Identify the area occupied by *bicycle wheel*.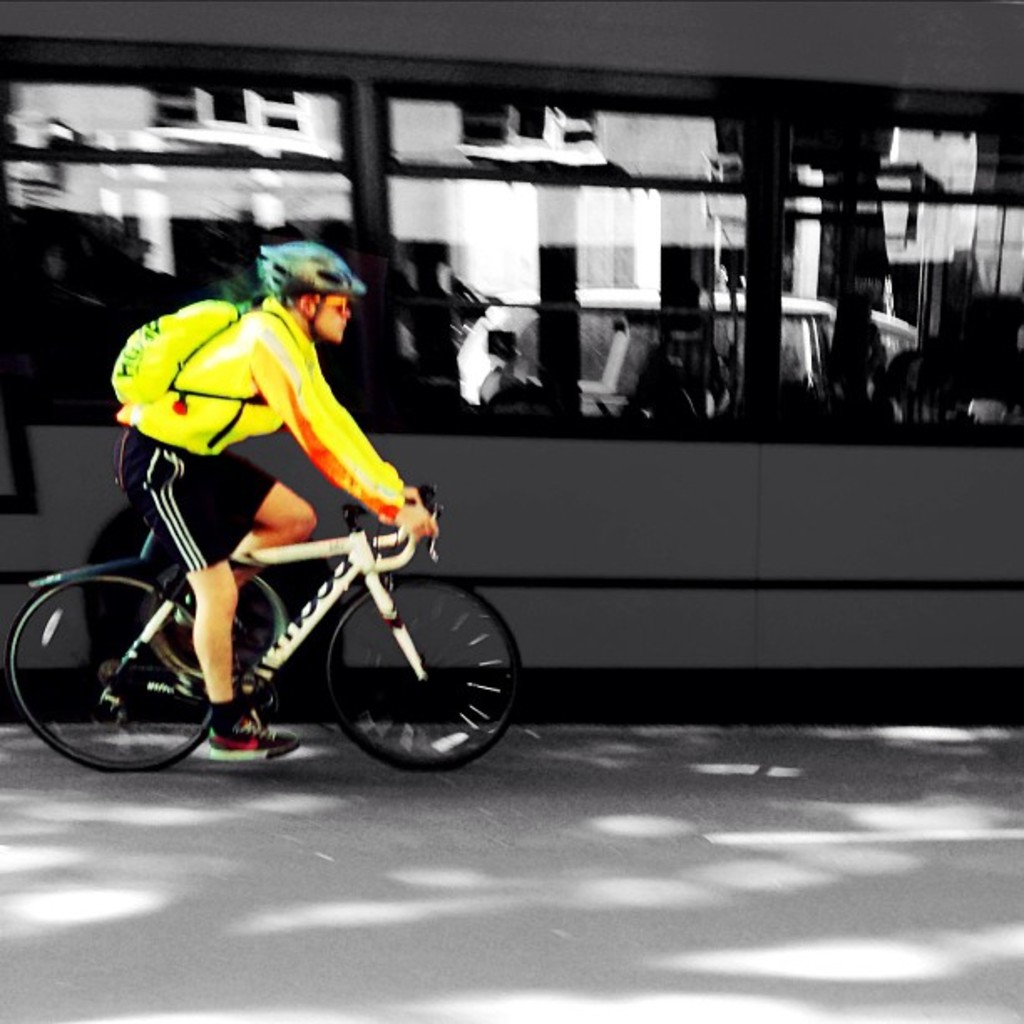
Area: <bbox>301, 584, 517, 776</bbox>.
